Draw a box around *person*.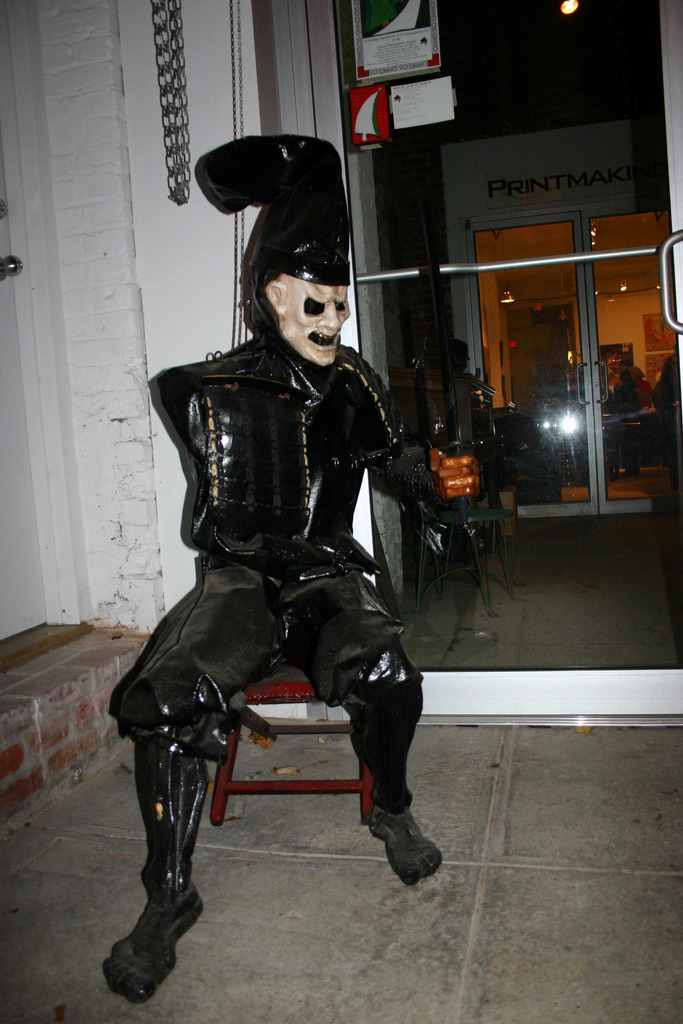
box(127, 131, 473, 1009).
